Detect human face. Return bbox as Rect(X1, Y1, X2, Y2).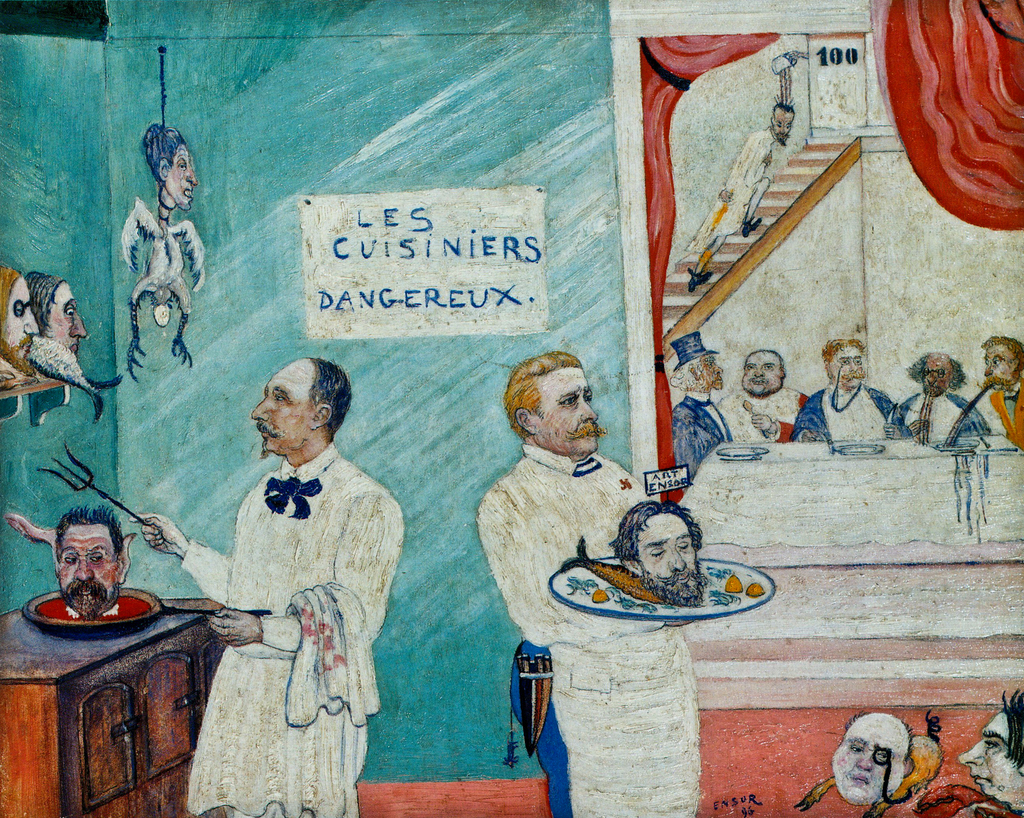
Rect(773, 105, 796, 145).
